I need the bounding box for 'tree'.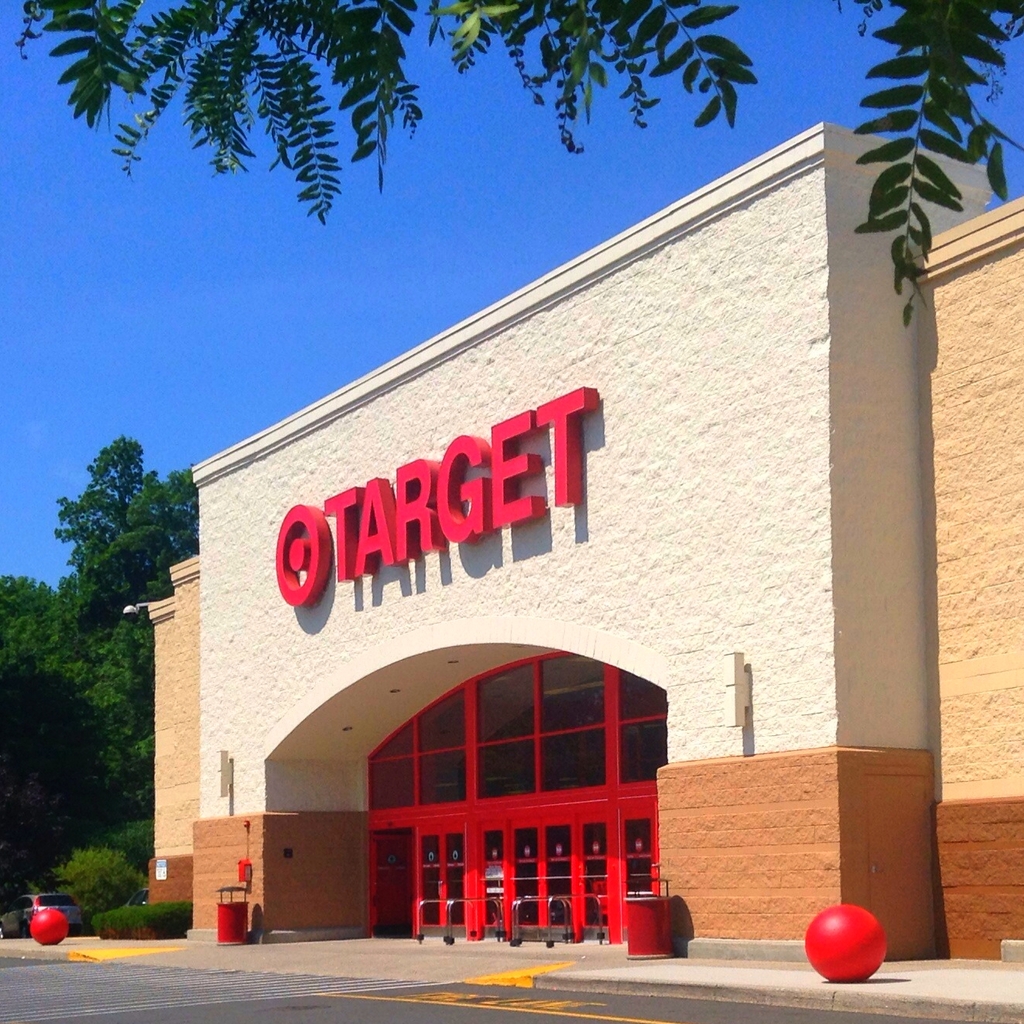
Here it is: detection(0, 436, 198, 913).
